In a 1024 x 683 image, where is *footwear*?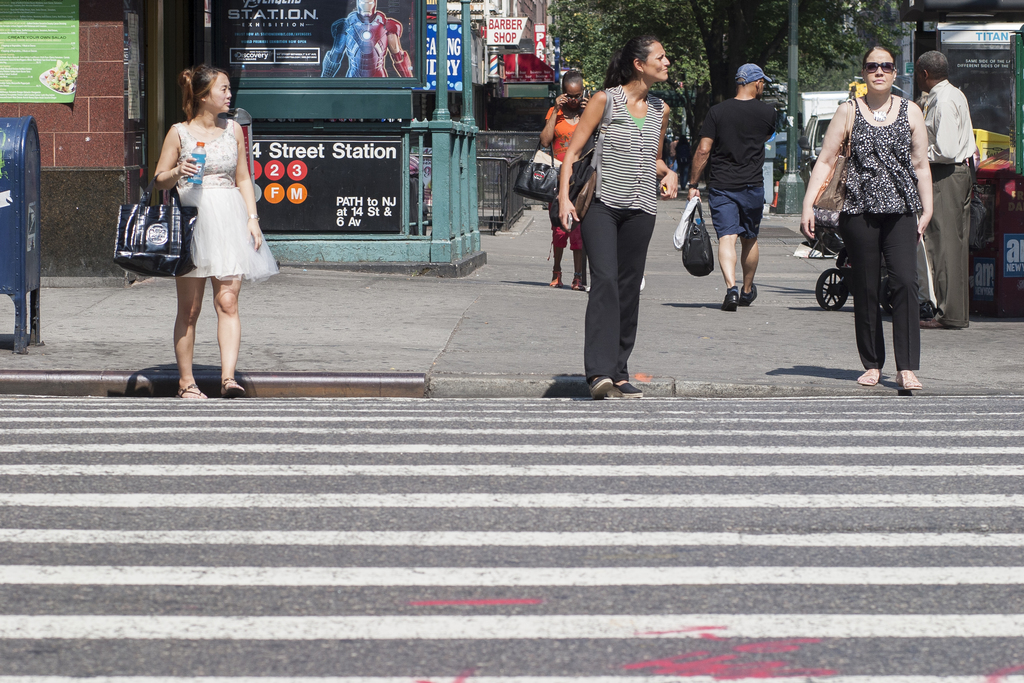
BBox(221, 377, 243, 400).
